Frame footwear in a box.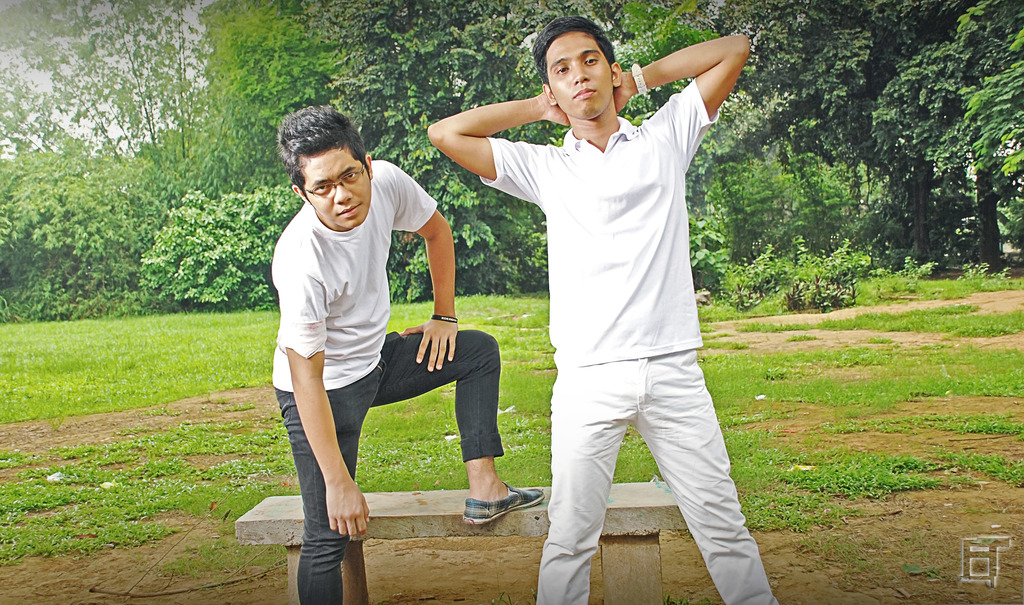
l=462, t=481, r=545, b=526.
